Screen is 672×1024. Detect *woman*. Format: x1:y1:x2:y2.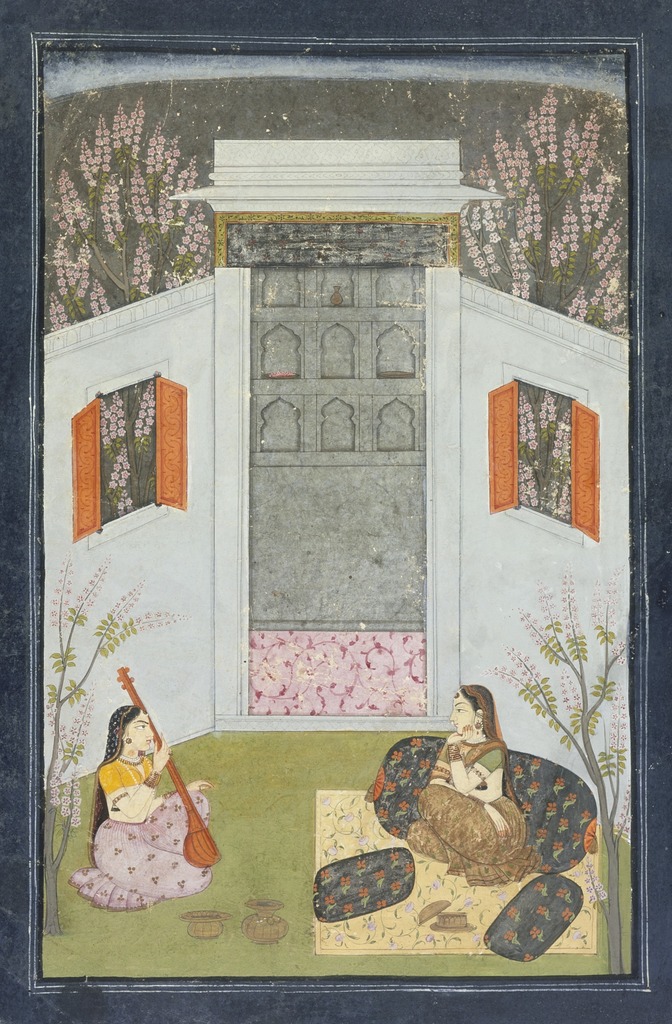
402:679:551:880.
